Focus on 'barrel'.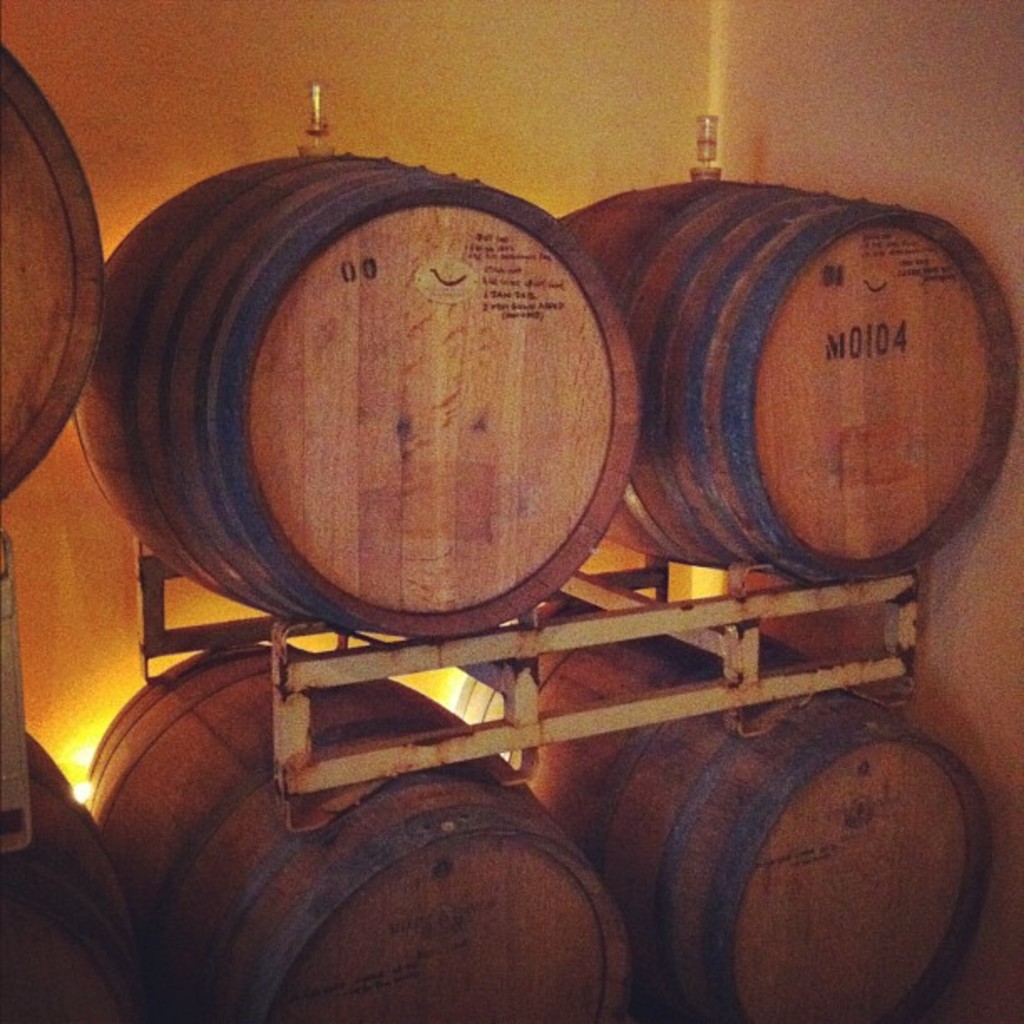
Focused at [0,726,125,1022].
